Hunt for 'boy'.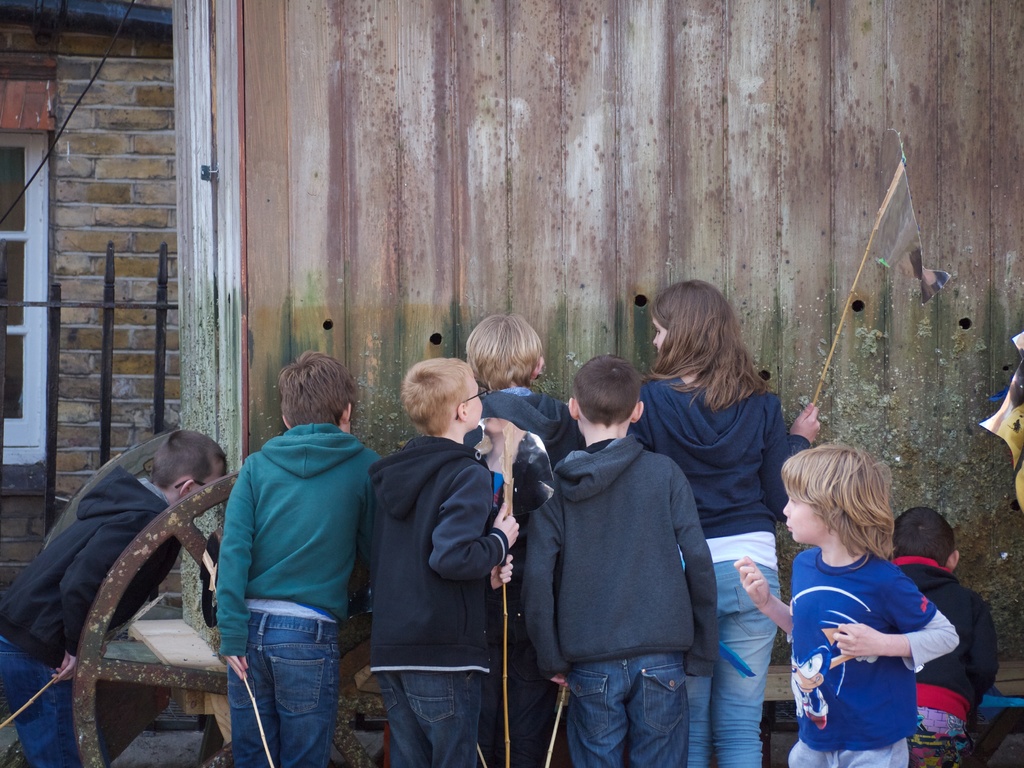
Hunted down at locate(460, 310, 586, 765).
